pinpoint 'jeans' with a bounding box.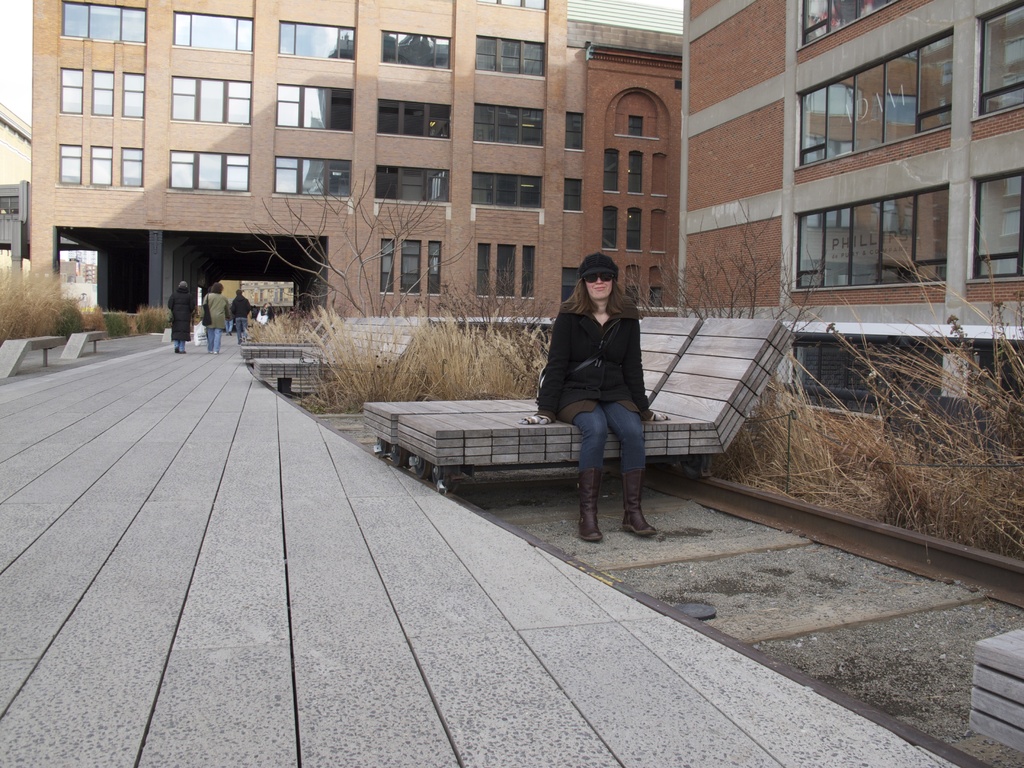
236 317 246 344.
